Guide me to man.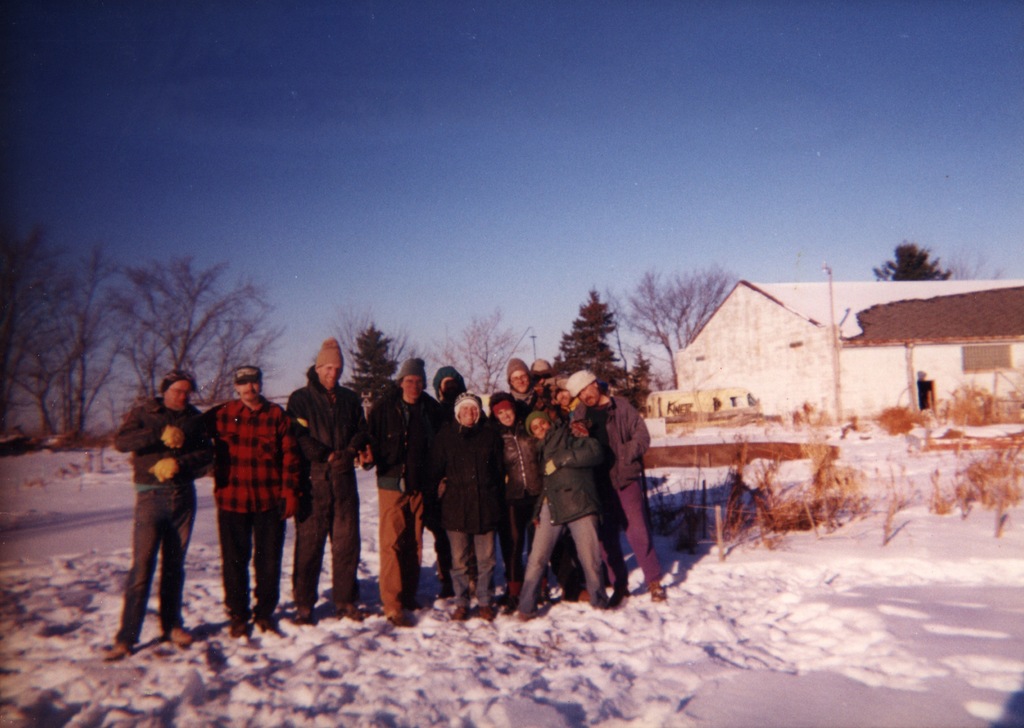
Guidance: <region>569, 373, 669, 599</region>.
